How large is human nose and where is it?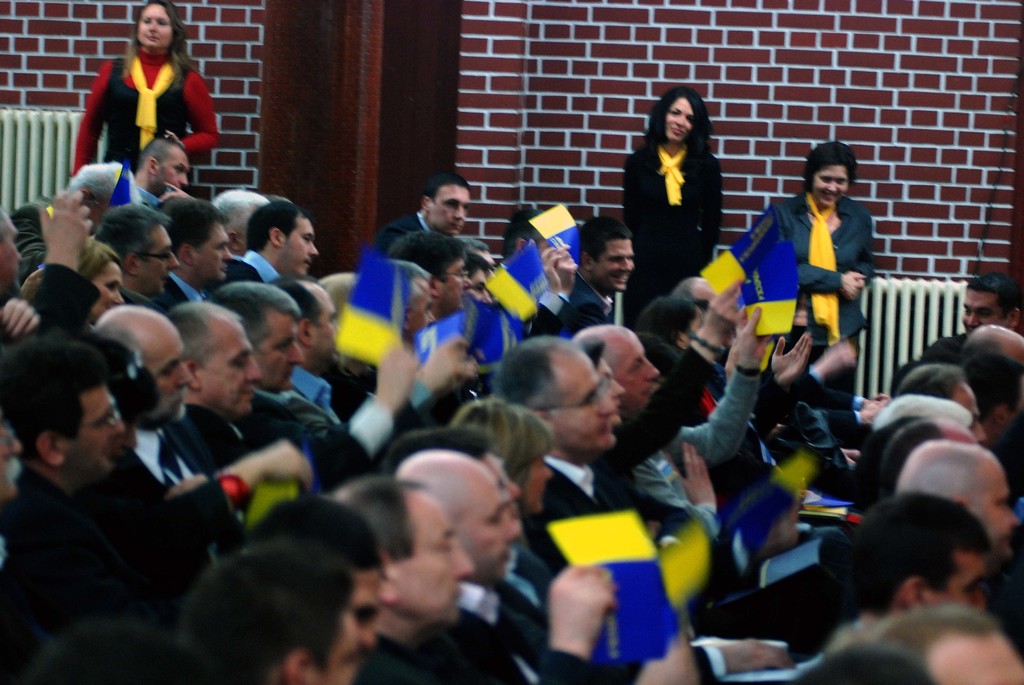
Bounding box: bbox=(614, 379, 624, 396).
